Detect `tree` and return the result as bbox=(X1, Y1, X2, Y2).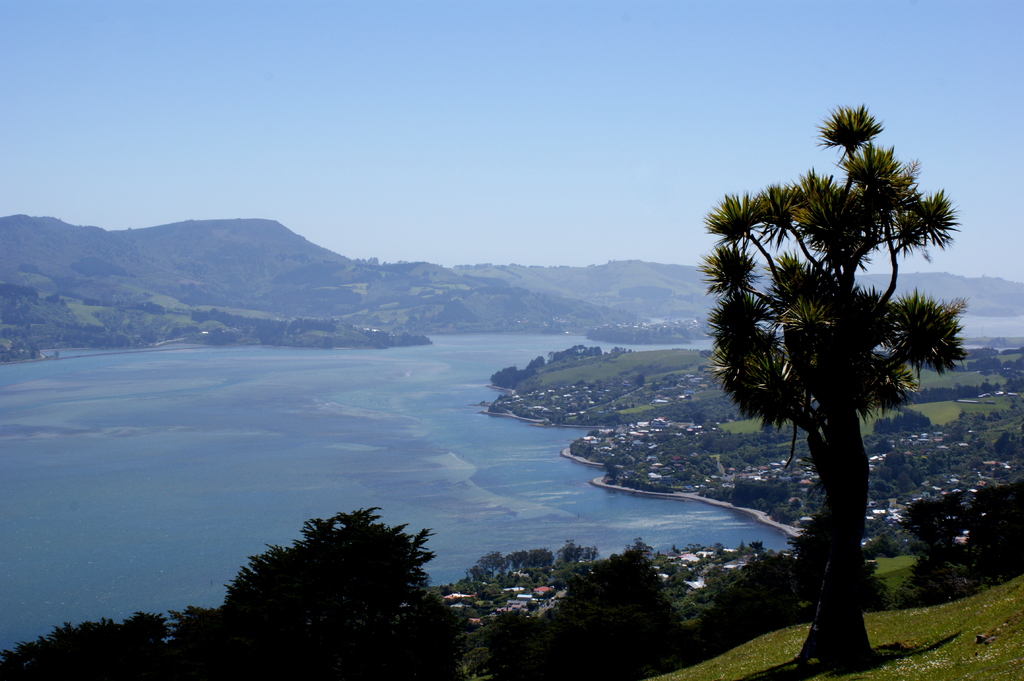
bbox=(705, 81, 969, 680).
